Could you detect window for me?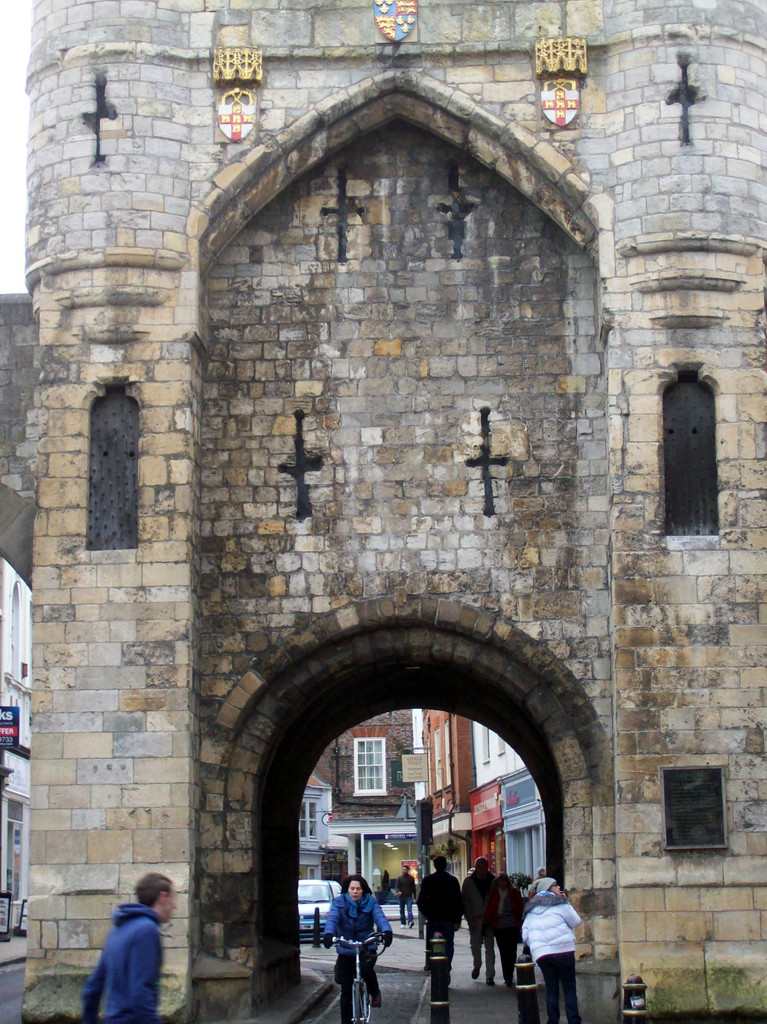
Detection result: (left=668, top=760, right=743, bottom=865).
